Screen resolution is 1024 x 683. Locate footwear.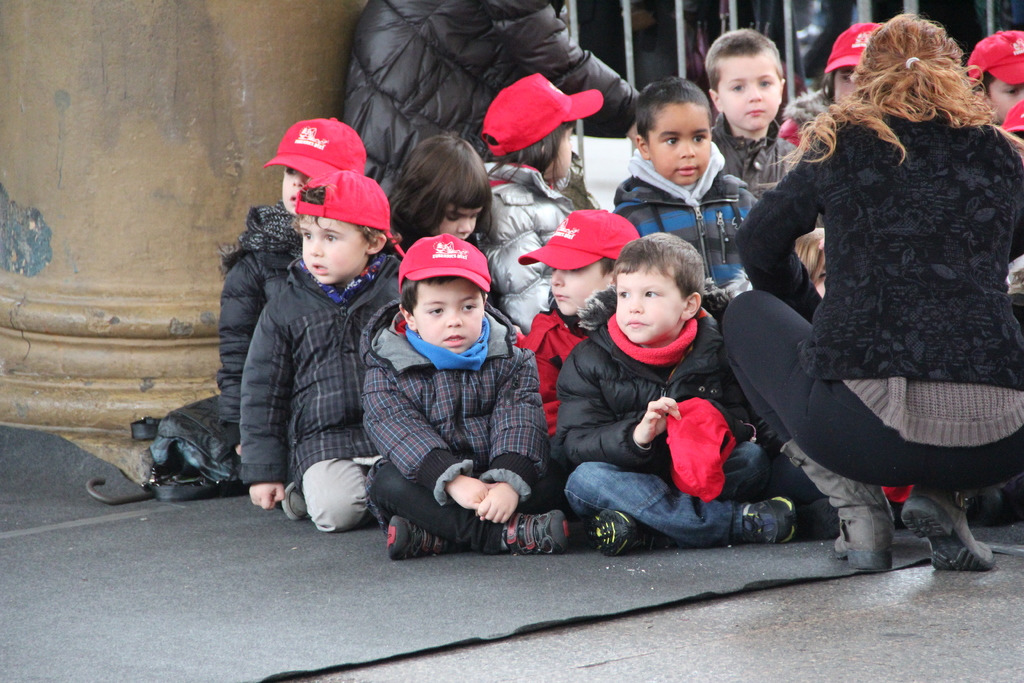
901,487,995,572.
